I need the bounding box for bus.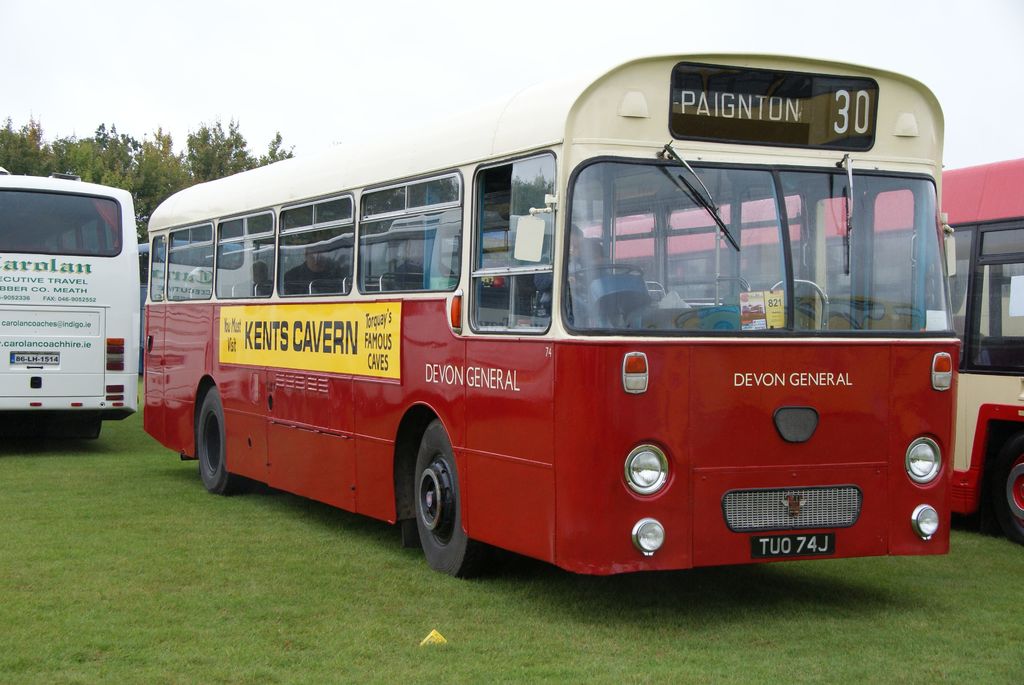
Here it is: <bbox>573, 152, 1023, 546</bbox>.
